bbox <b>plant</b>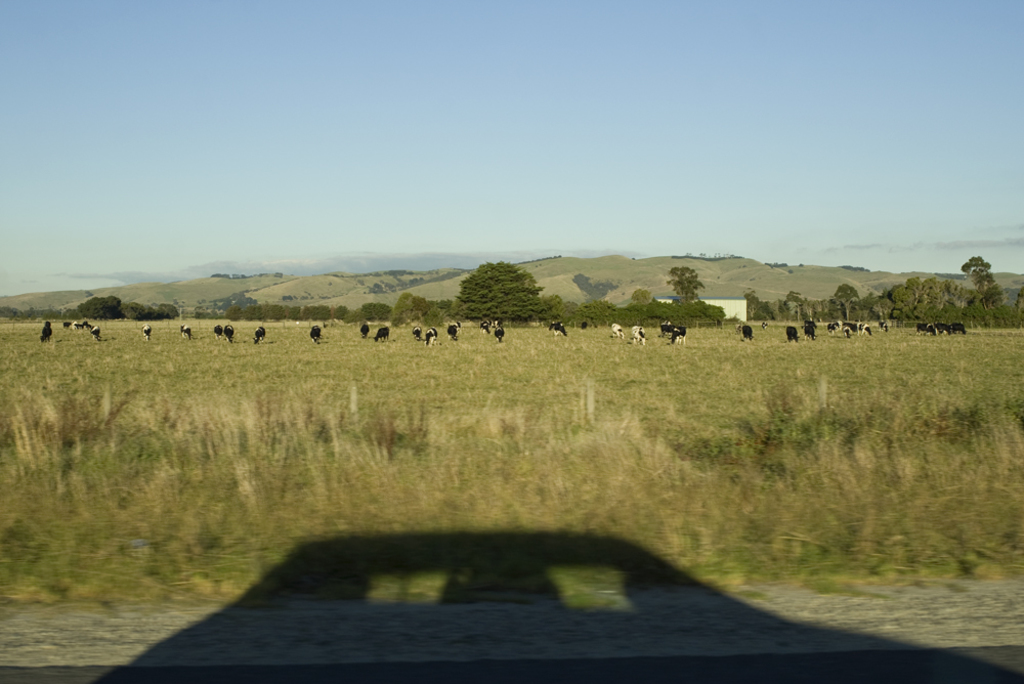
267:299:275:324
